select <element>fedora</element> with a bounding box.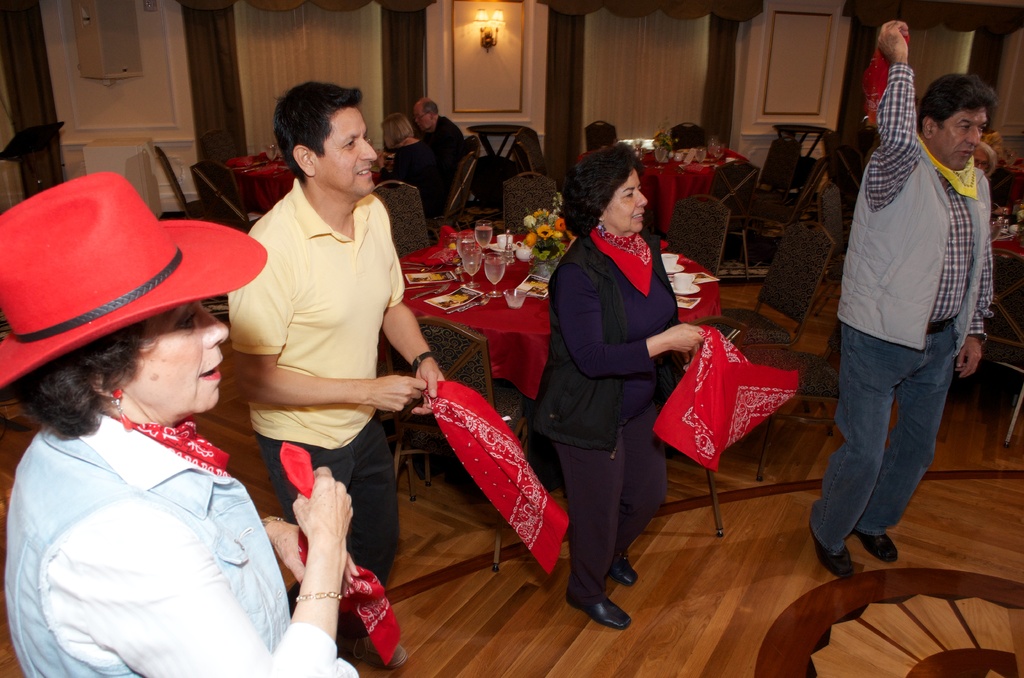
bbox=(0, 168, 266, 384).
